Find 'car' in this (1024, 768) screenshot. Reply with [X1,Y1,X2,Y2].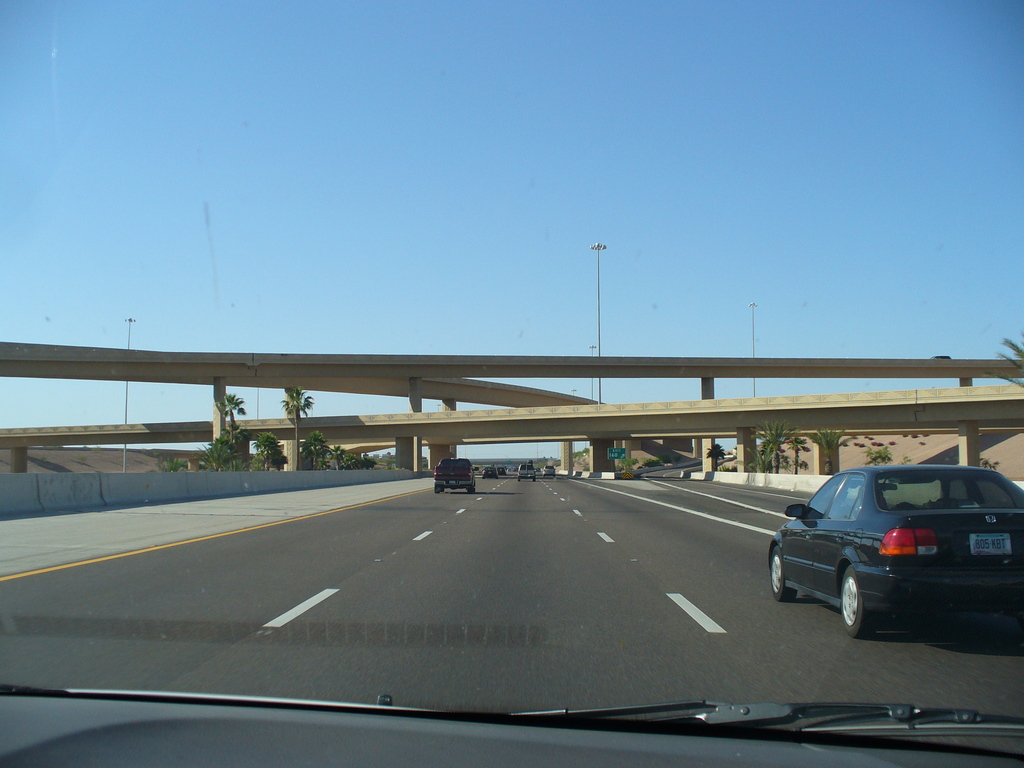
[0,0,1023,767].
